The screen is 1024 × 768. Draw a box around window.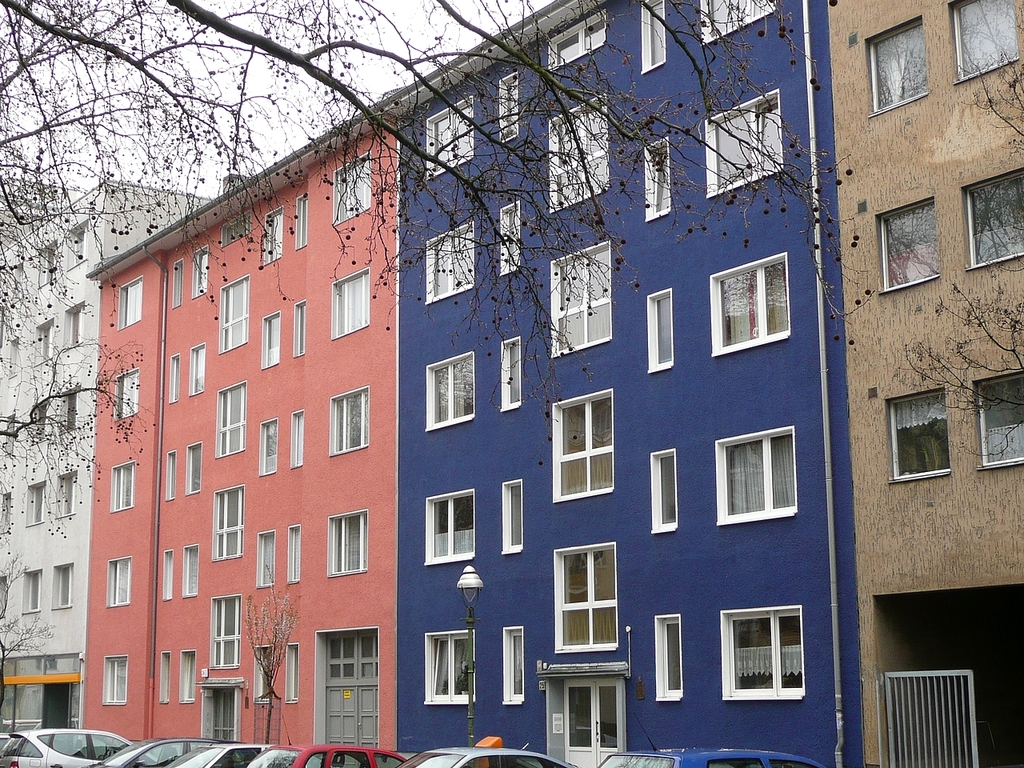
bbox=(110, 286, 141, 319).
